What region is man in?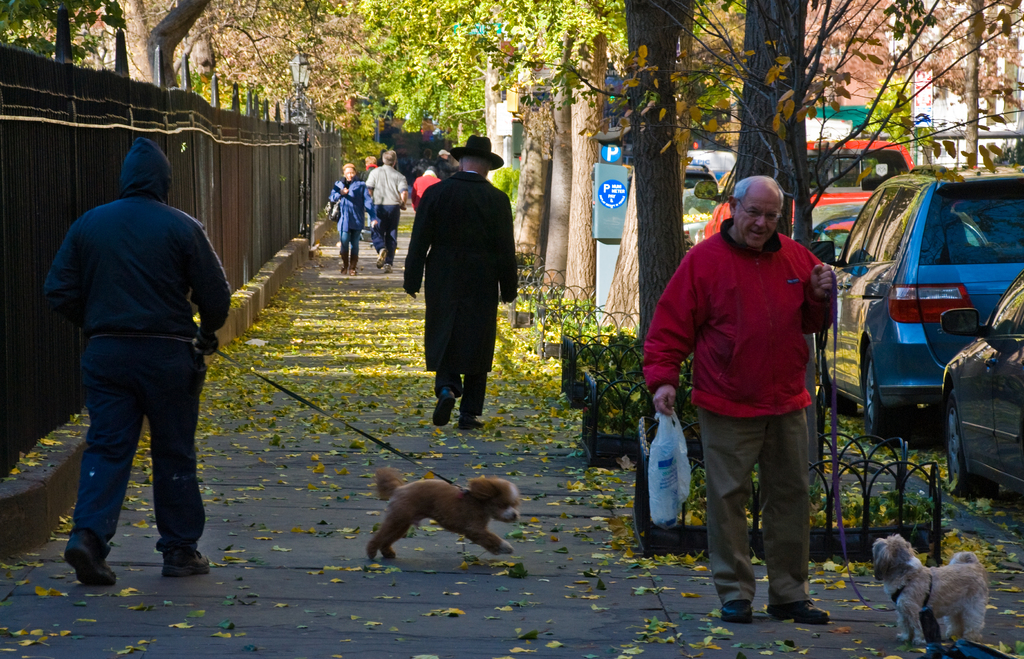
[left=643, top=174, right=840, bottom=625].
